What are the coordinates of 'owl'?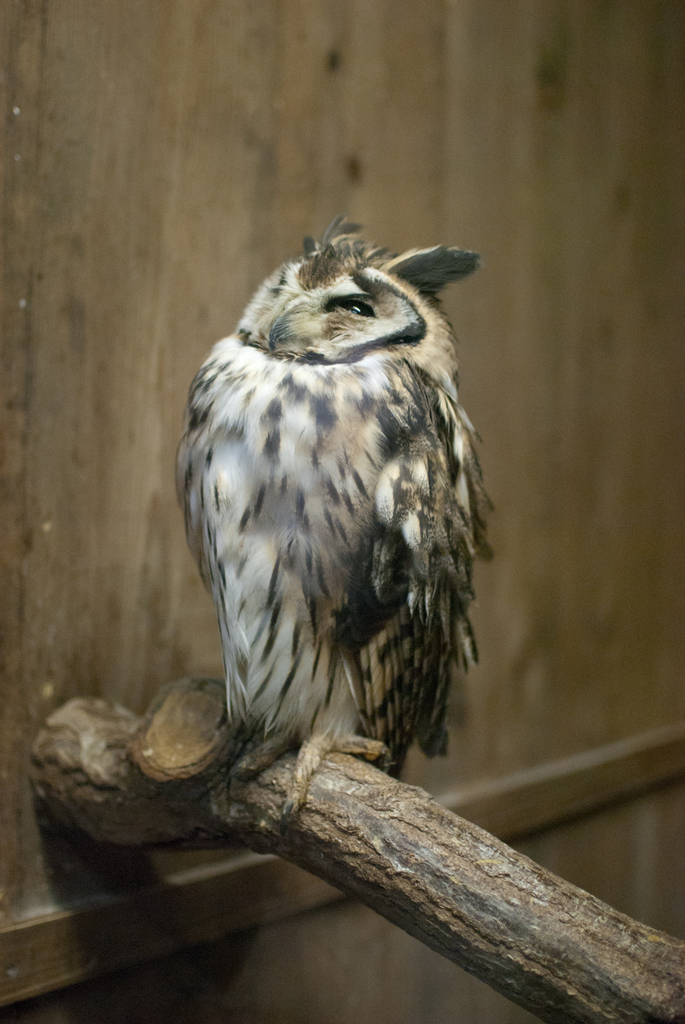
[x1=178, y1=223, x2=502, y2=813].
